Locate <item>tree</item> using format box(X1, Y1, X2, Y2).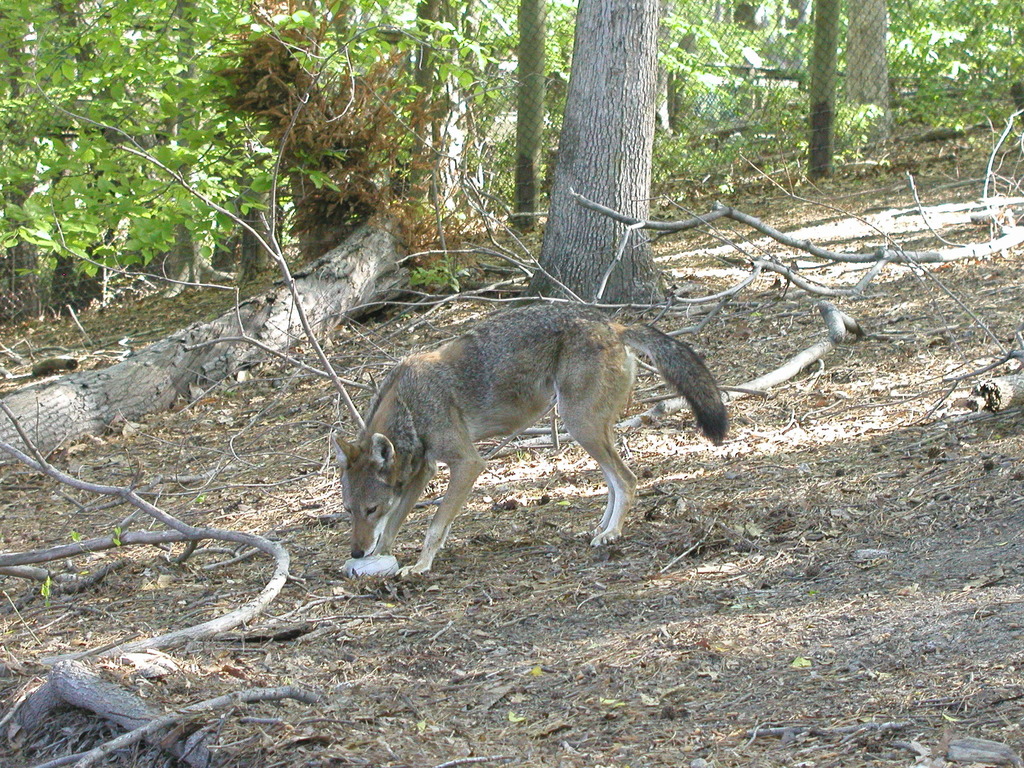
box(417, 0, 480, 239).
